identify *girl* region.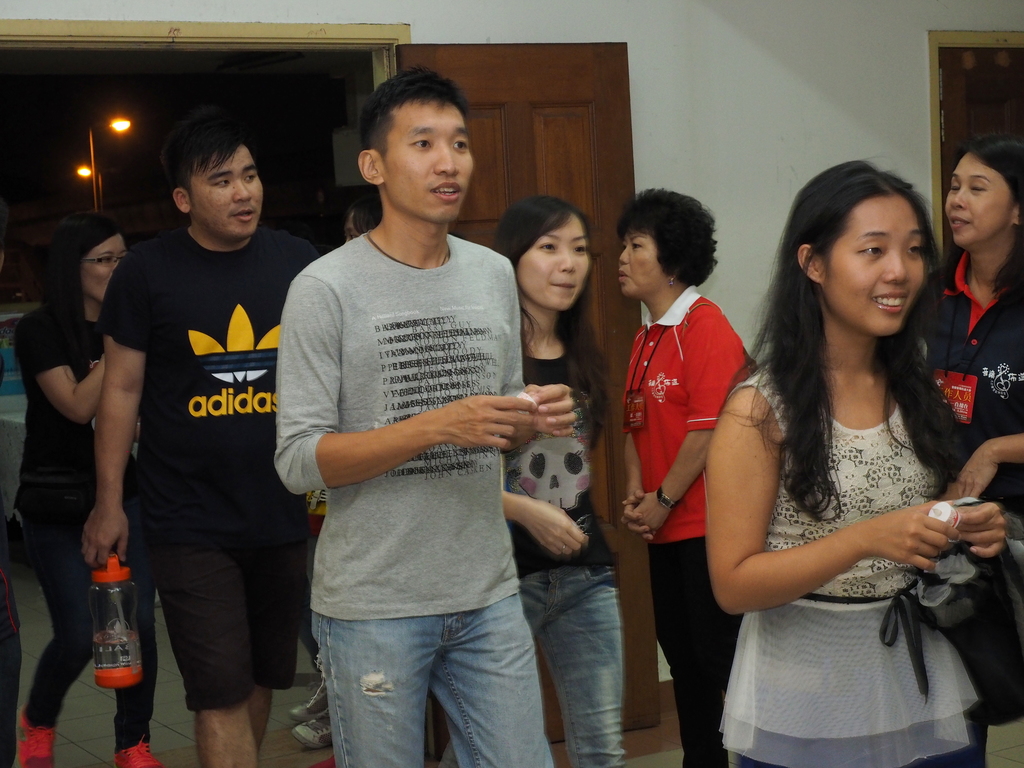
Region: {"x1": 707, "y1": 152, "x2": 1002, "y2": 767}.
